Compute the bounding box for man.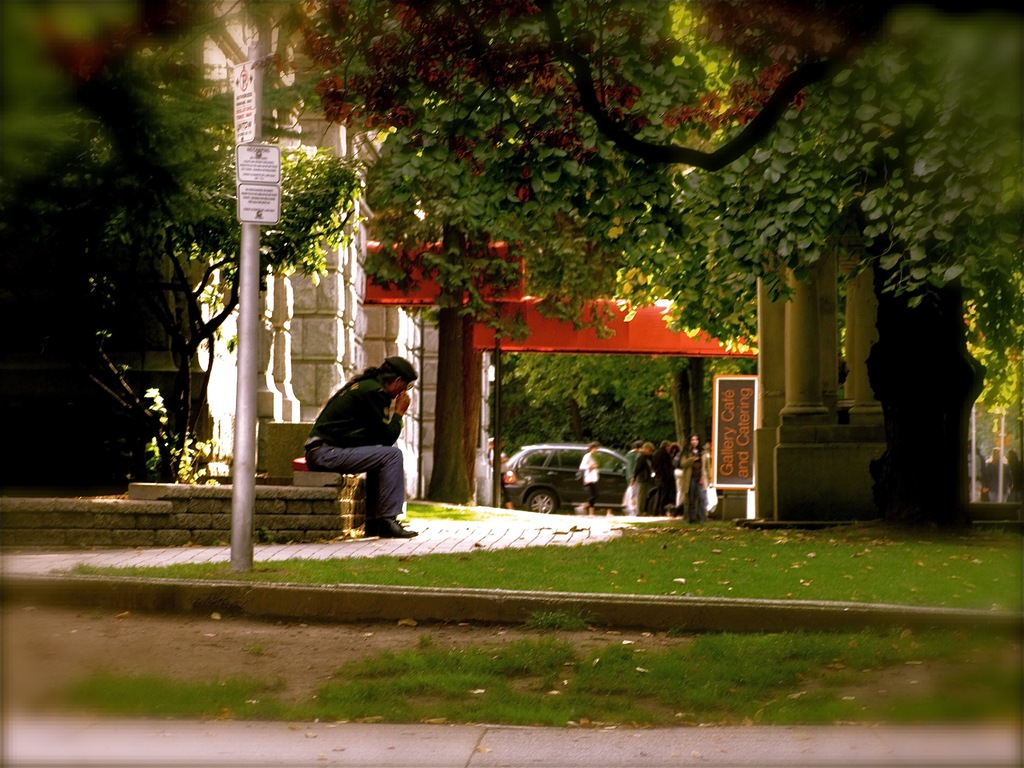
crop(486, 433, 514, 509).
